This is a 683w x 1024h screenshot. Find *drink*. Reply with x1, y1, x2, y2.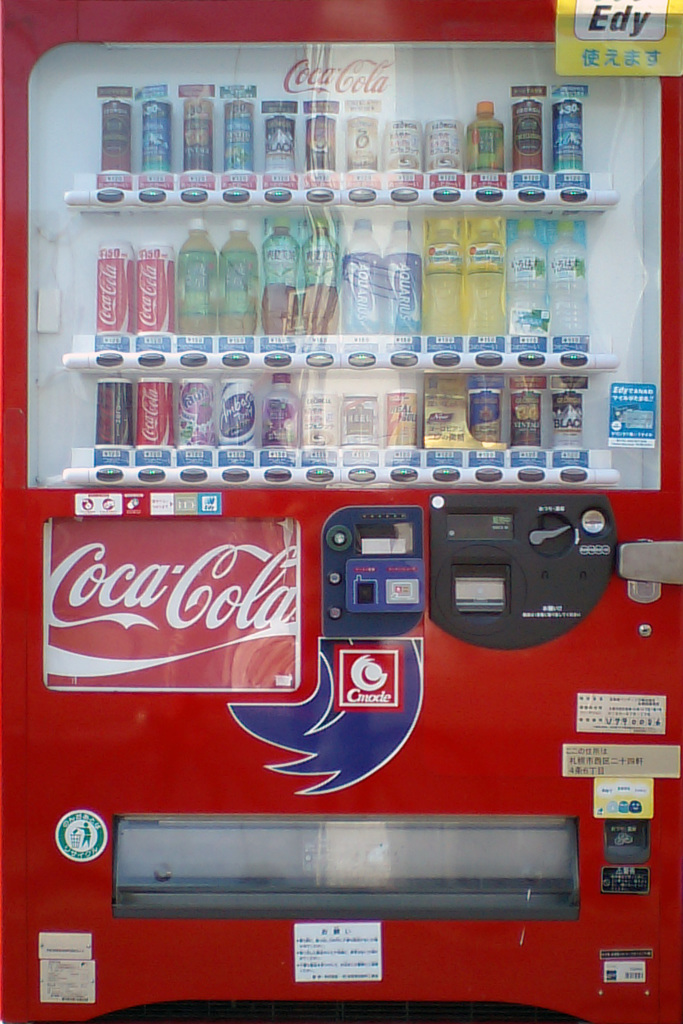
509, 215, 545, 330.
